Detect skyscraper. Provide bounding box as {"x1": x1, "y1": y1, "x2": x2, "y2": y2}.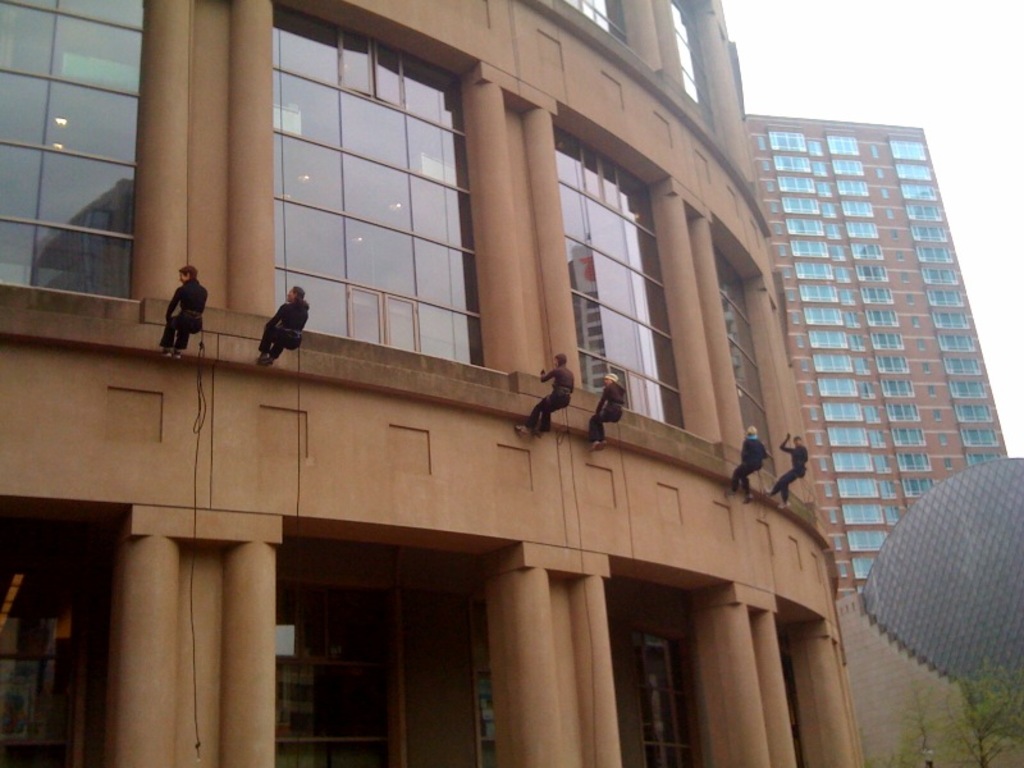
{"x1": 744, "y1": 110, "x2": 1009, "y2": 602}.
